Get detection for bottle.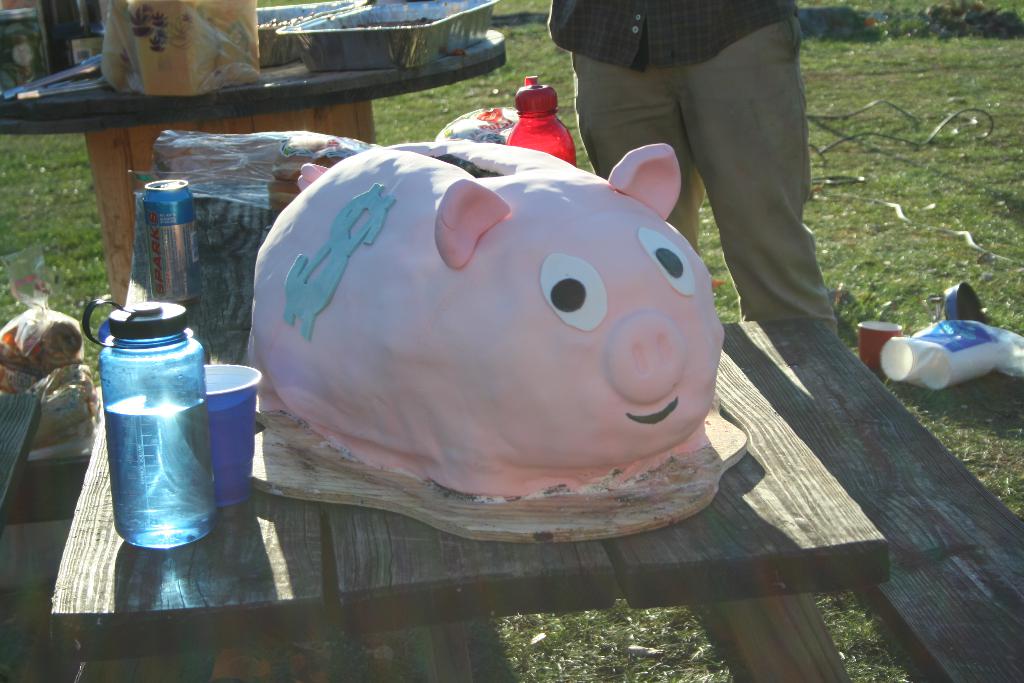
Detection: 92 300 229 539.
